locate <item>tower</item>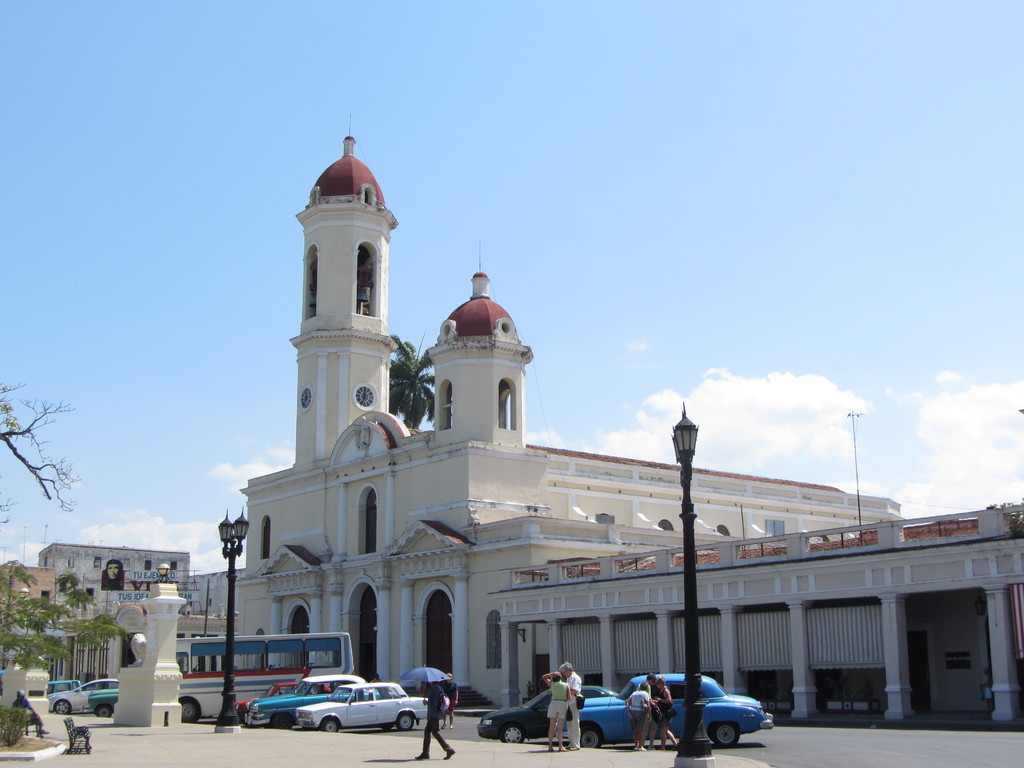
BBox(285, 134, 408, 463)
